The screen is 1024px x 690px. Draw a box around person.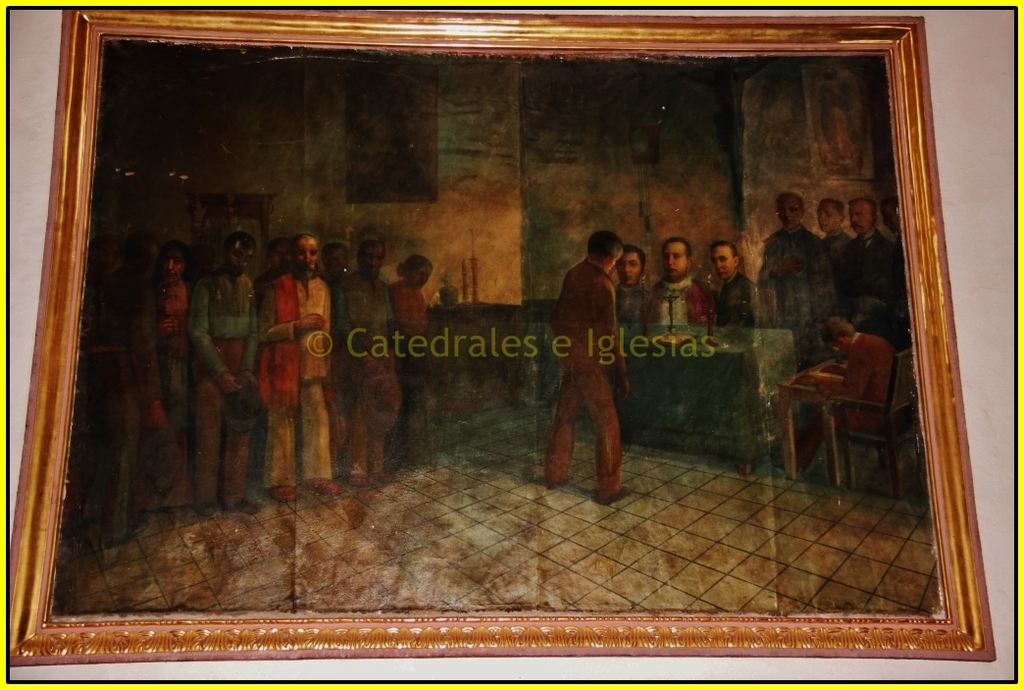
<region>805, 192, 873, 351</region>.
